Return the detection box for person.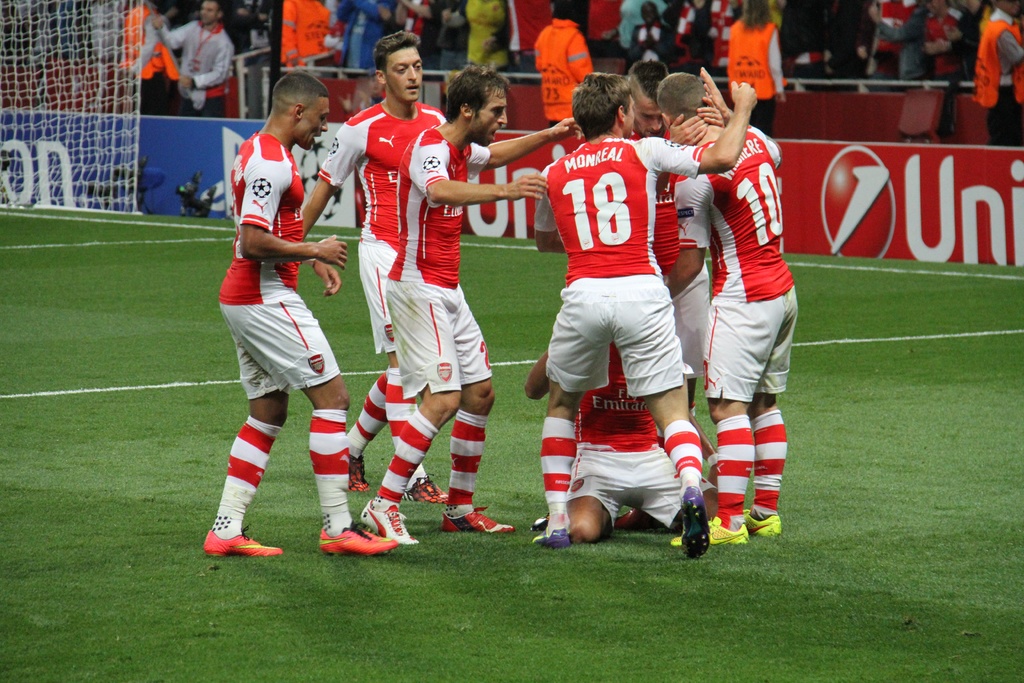
bbox(356, 66, 582, 549).
